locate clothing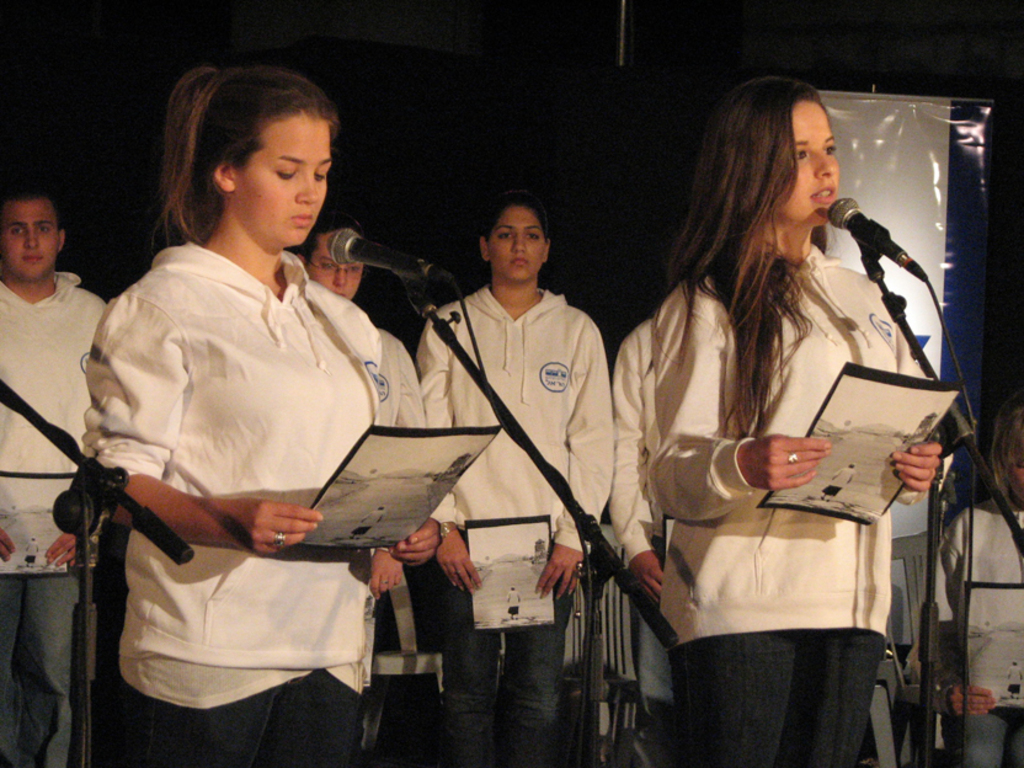
[607, 316, 668, 574]
